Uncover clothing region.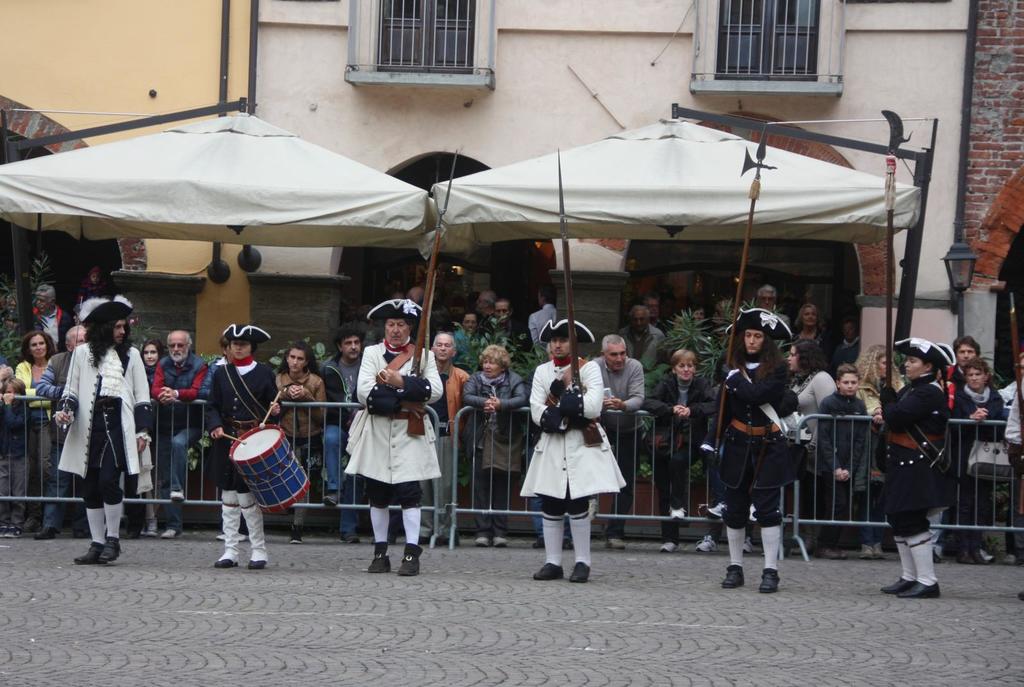
Uncovered: (x1=0, y1=375, x2=44, y2=501).
